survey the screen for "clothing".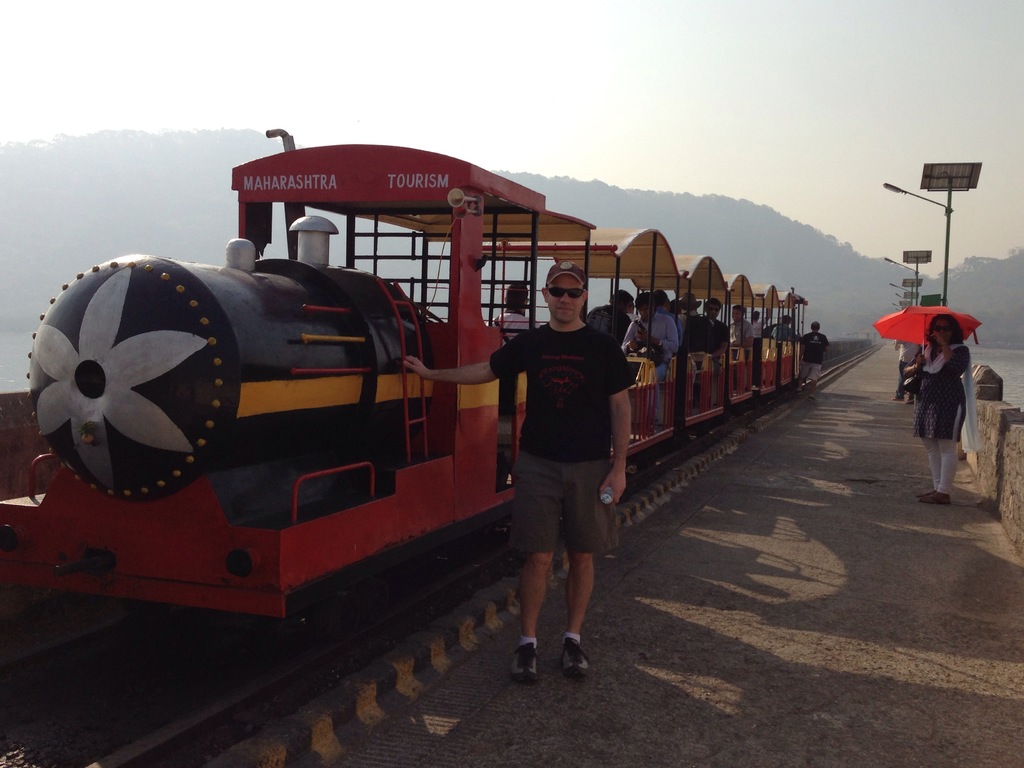
Survey found: bbox=[804, 337, 836, 378].
